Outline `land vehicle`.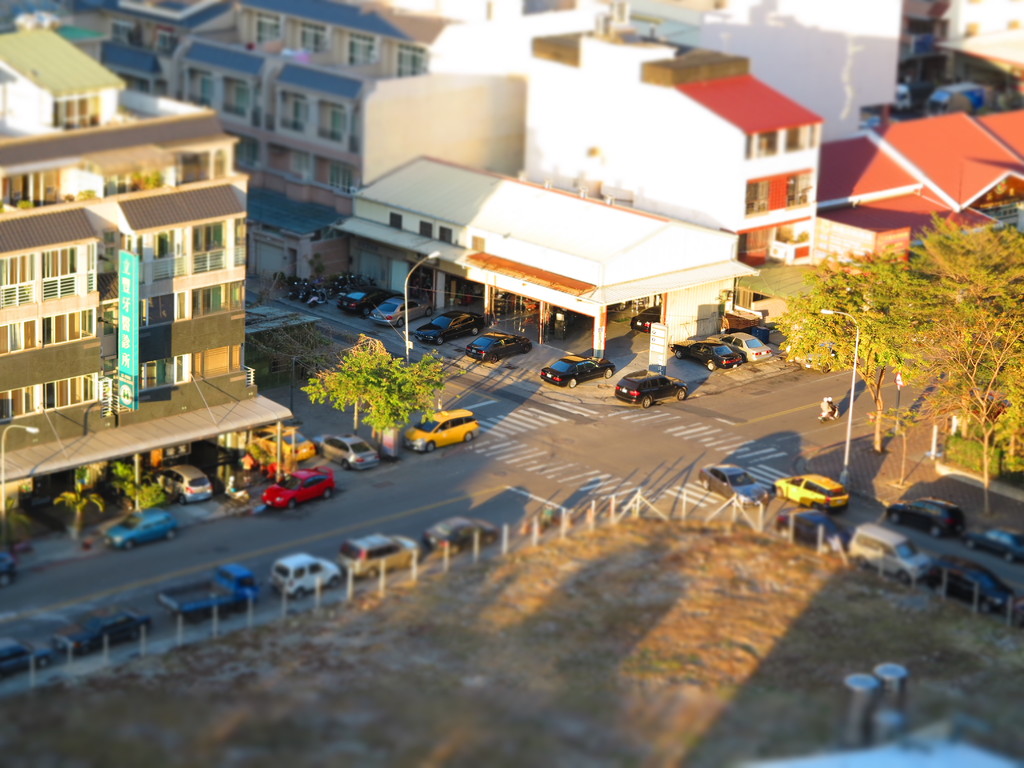
Outline: <region>415, 310, 484, 347</region>.
